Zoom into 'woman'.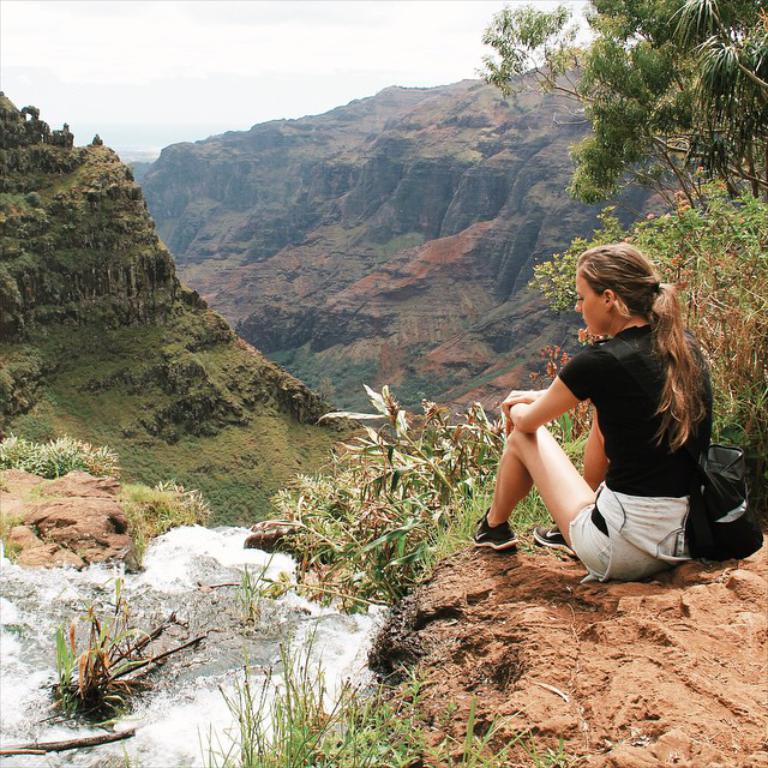
Zoom target: l=491, t=228, r=734, b=602.
